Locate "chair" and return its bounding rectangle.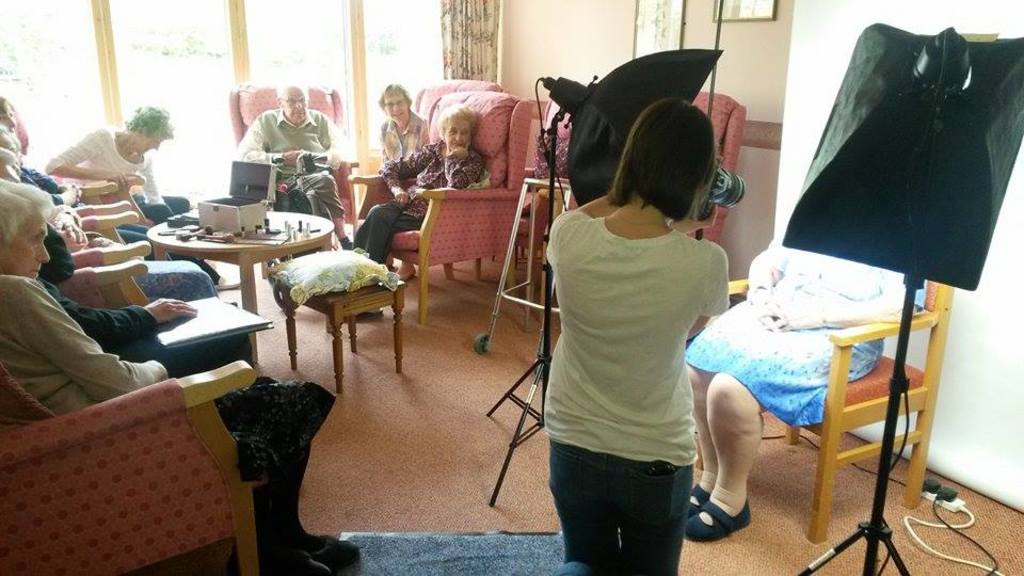
BBox(371, 96, 522, 326).
